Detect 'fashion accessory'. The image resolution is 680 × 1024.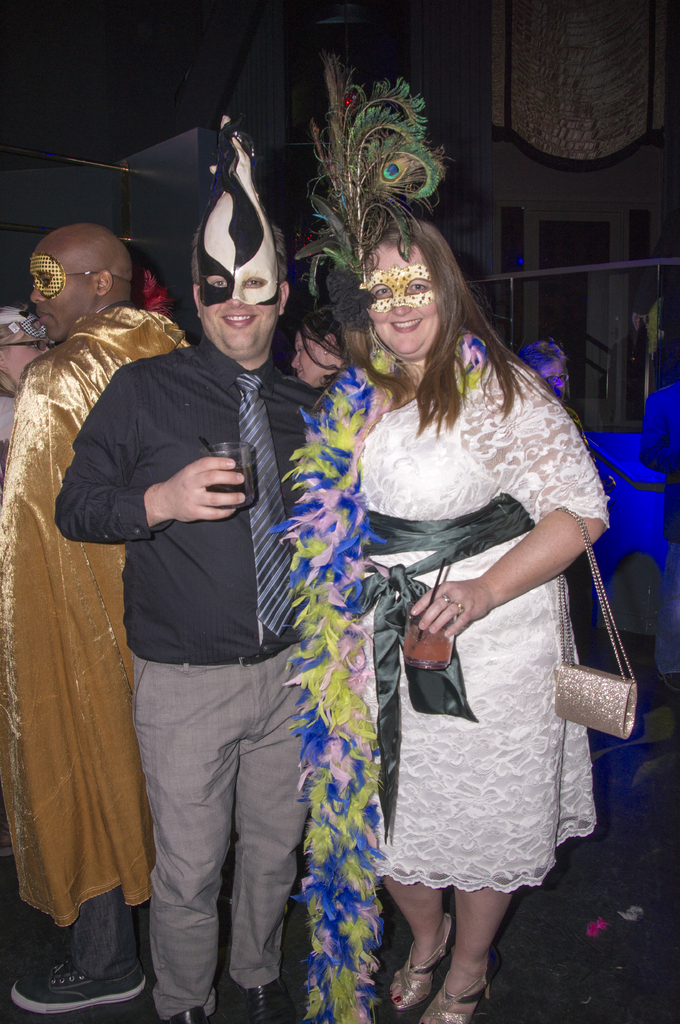
x1=381 y1=906 x2=459 y2=1012.
